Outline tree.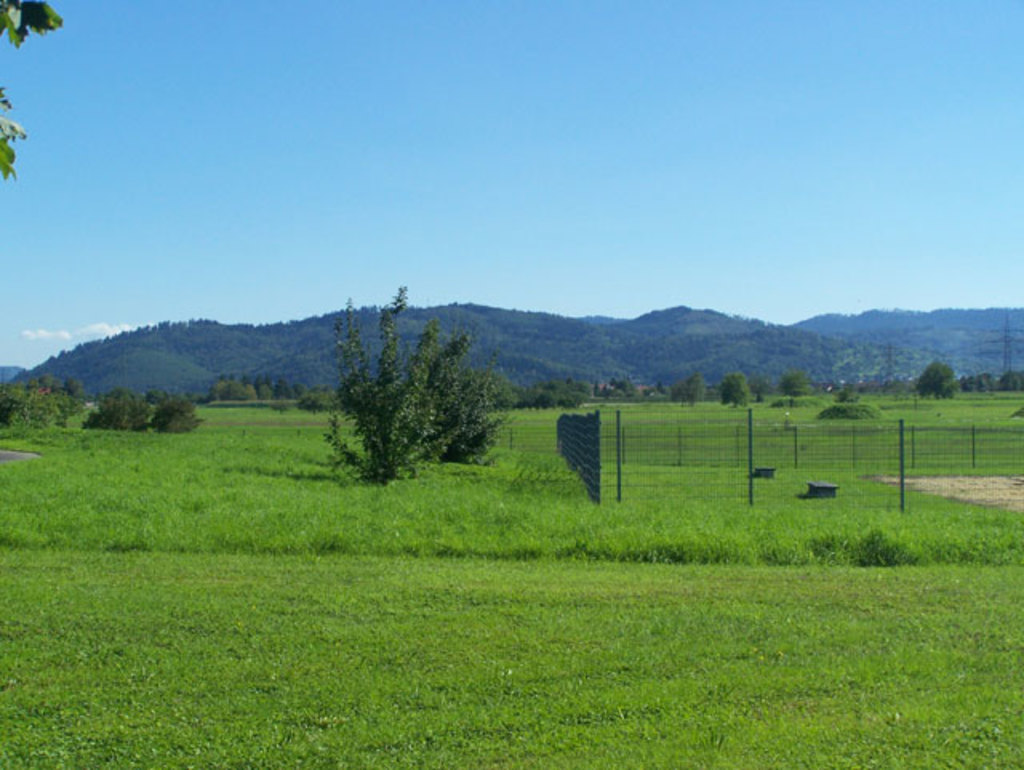
Outline: bbox=(598, 371, 635, 397).
